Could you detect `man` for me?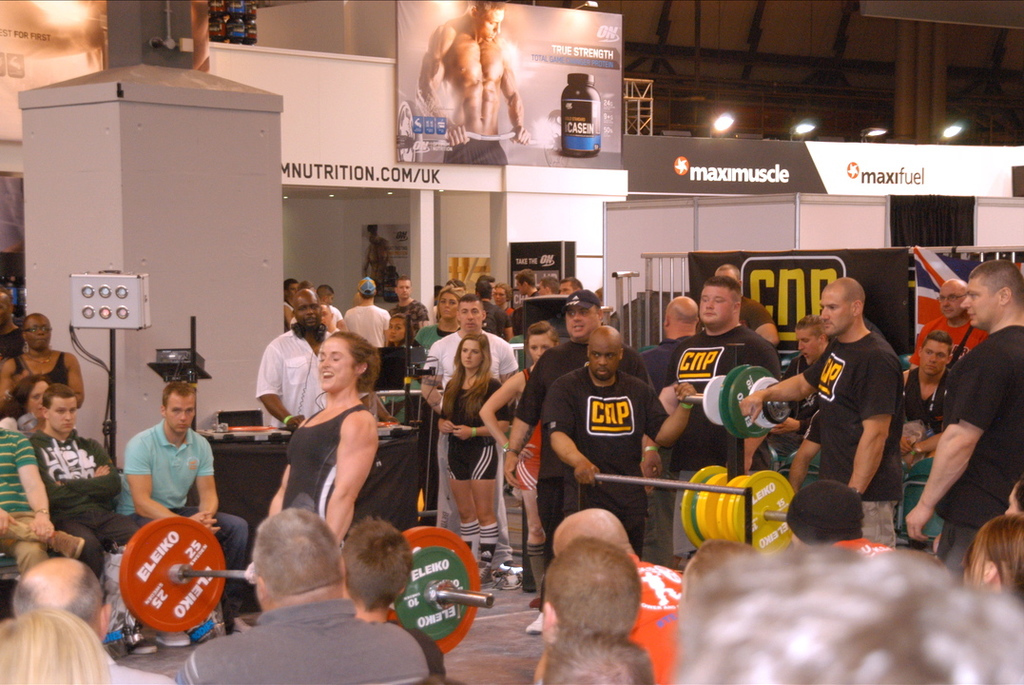
Detection result: region(896, 256, 1023, 577).
